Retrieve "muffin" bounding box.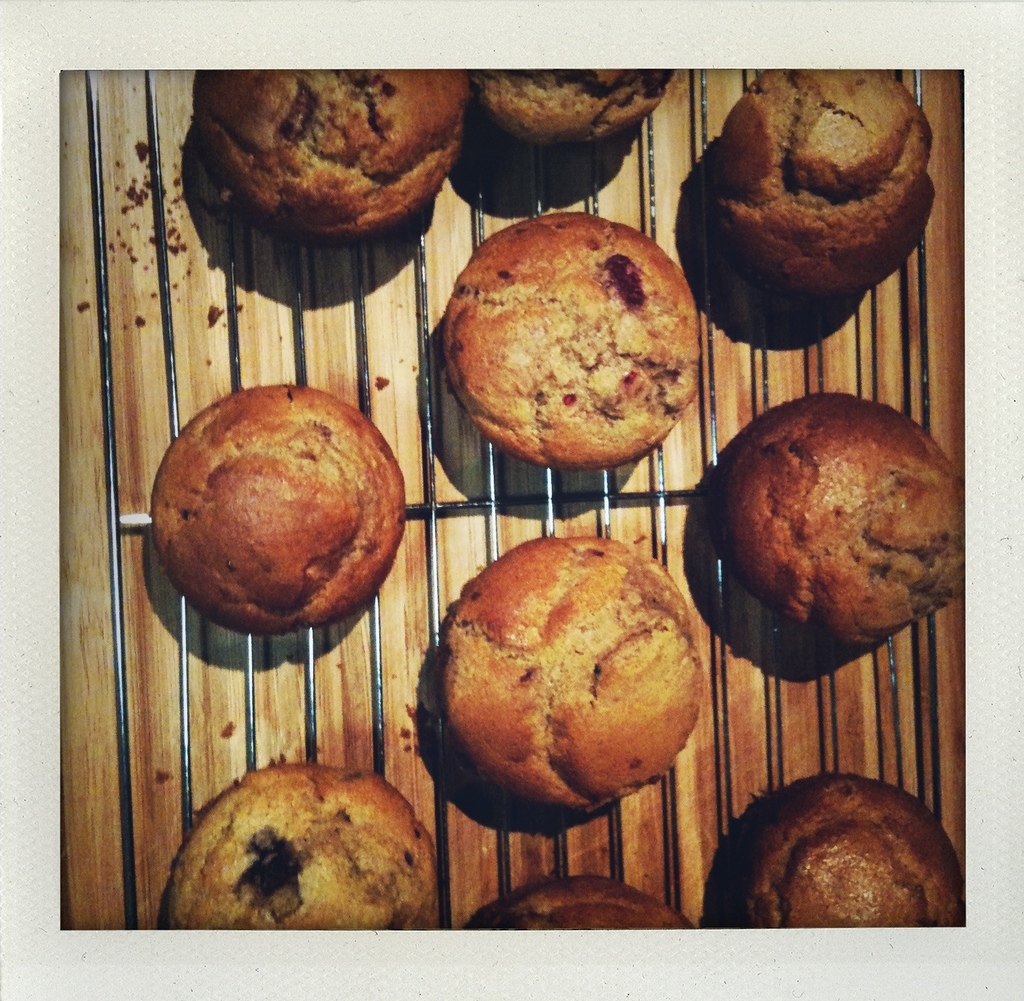
Bounding box: (707, 775, 963, 932).
